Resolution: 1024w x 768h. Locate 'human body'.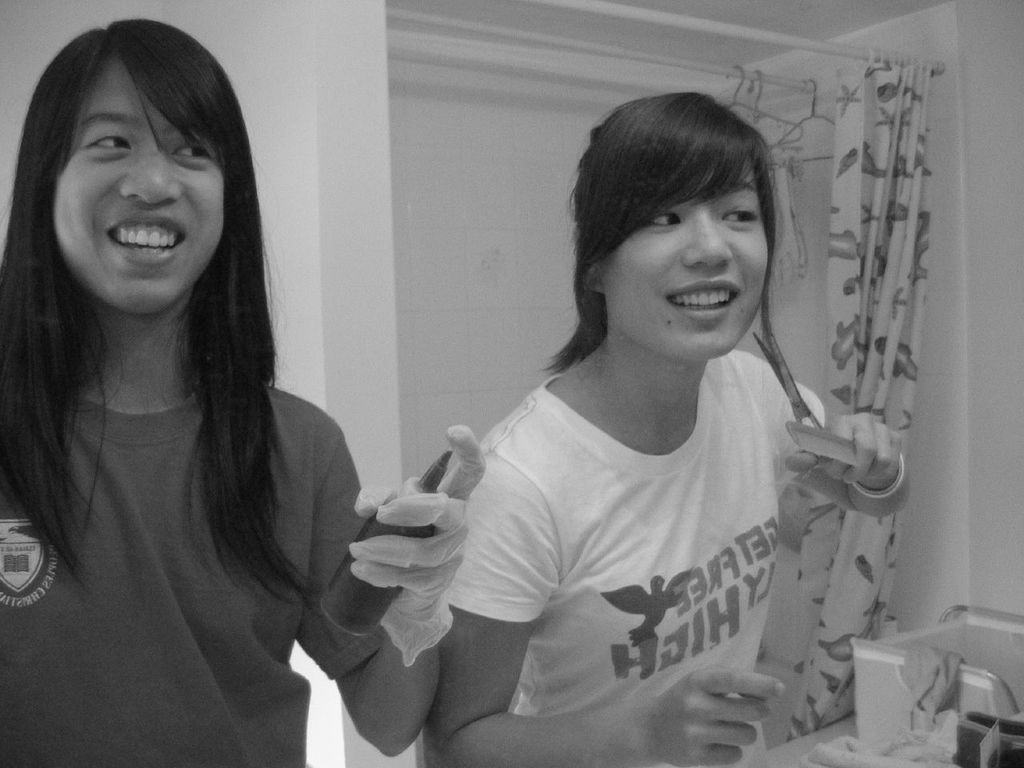
(0, 15, 486, 765).
